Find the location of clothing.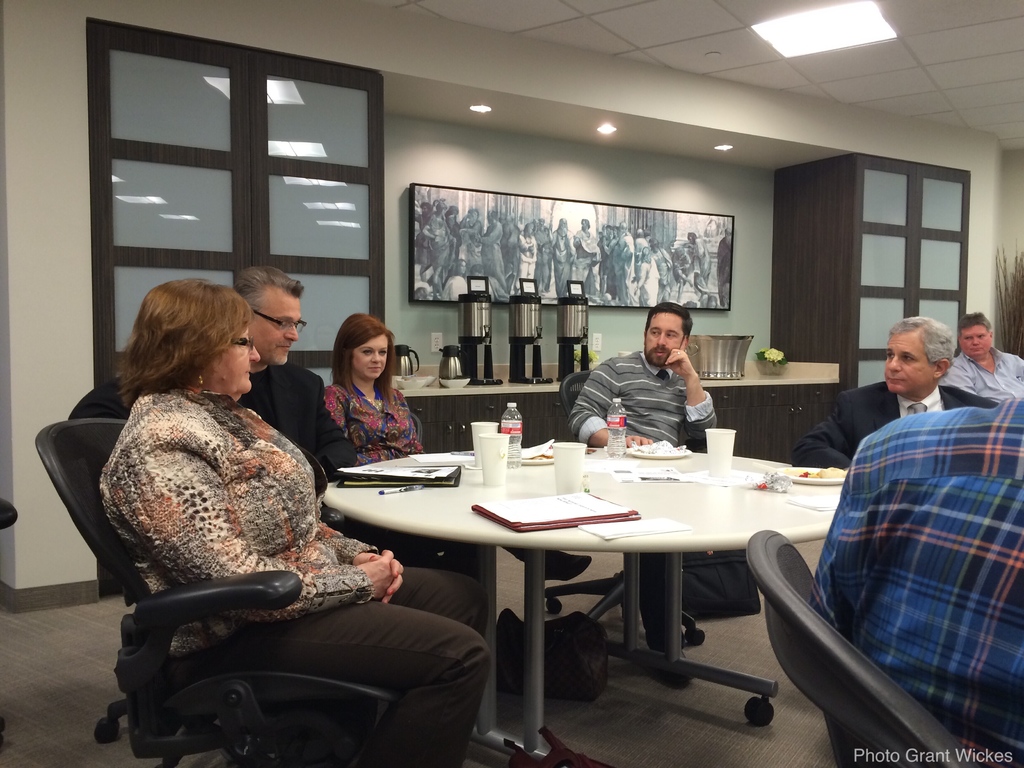
Location: (324,383,491,572).
